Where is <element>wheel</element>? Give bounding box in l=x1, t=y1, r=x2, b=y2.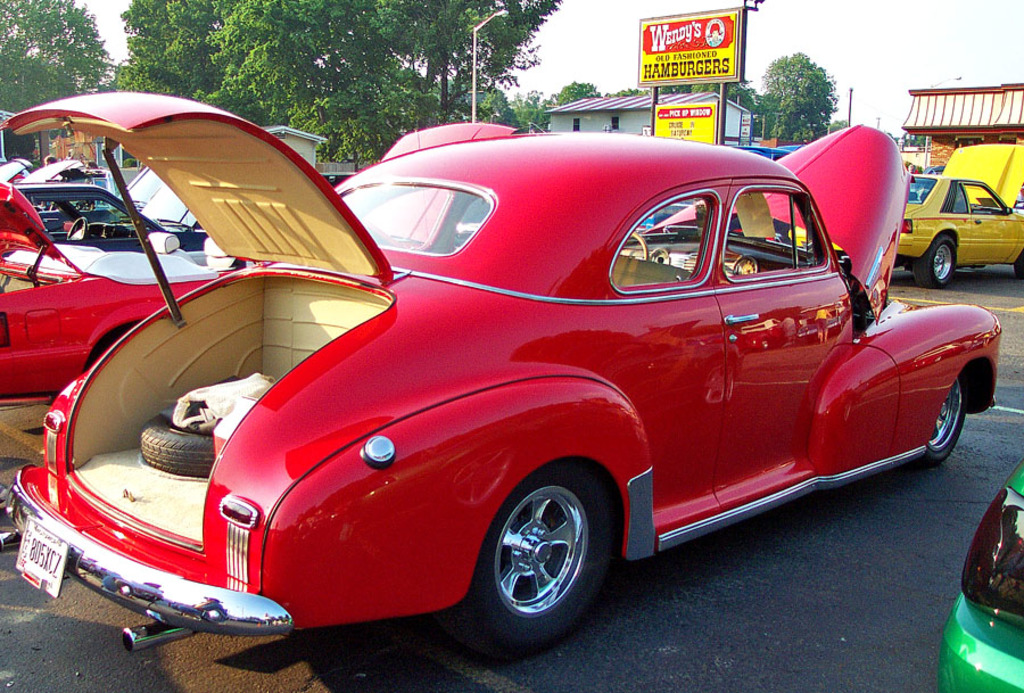
l=137, t=404, r=218, b=482.
